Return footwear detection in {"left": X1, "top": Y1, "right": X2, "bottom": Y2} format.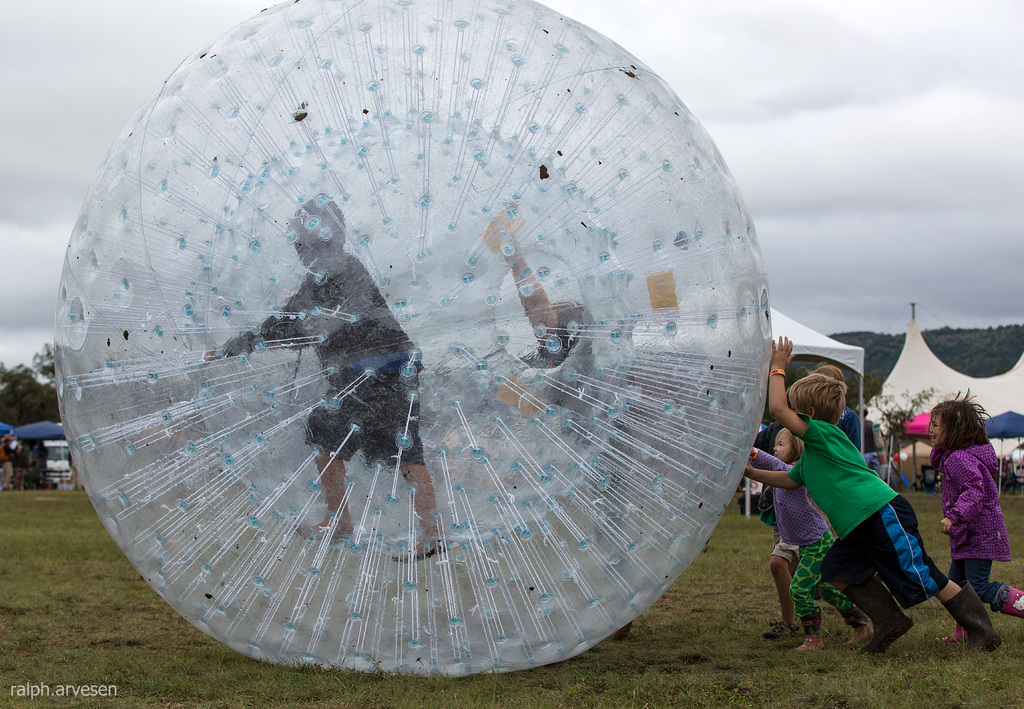
{"left": 938, "top": 620, "right": 963, "bottom": 644}.
